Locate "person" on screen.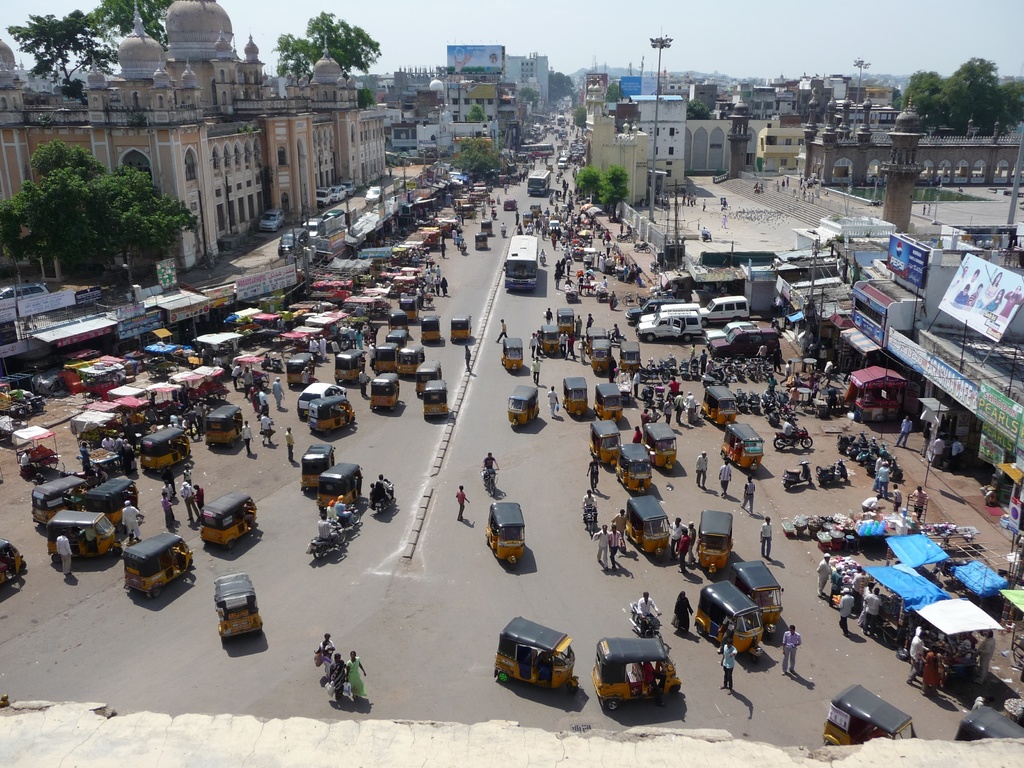
On screen at x1=760, y1=516, x2=771, y2=558.
